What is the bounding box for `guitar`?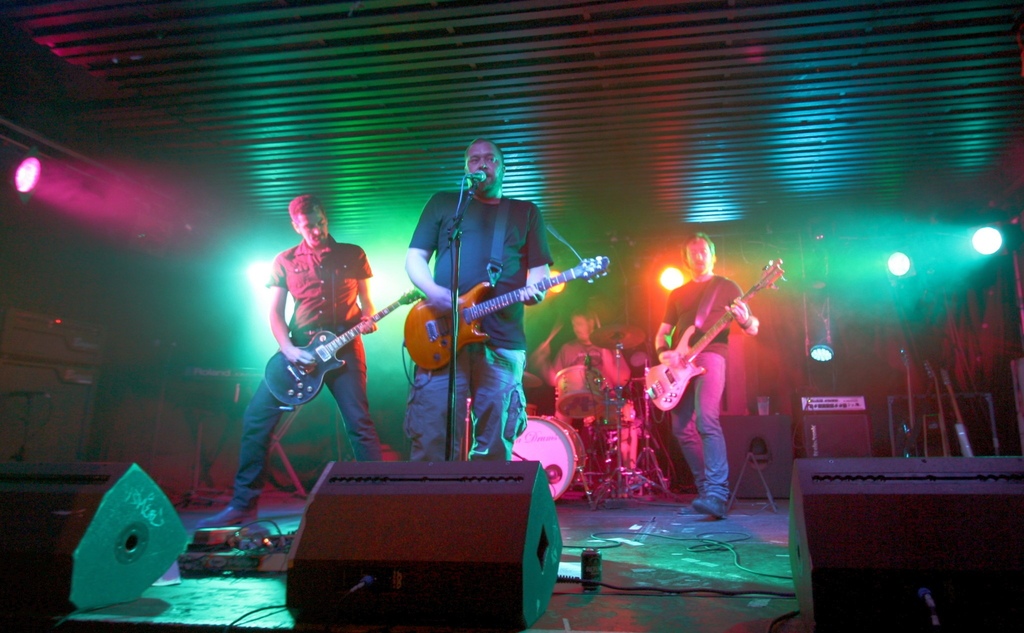
263,289,426,399.
